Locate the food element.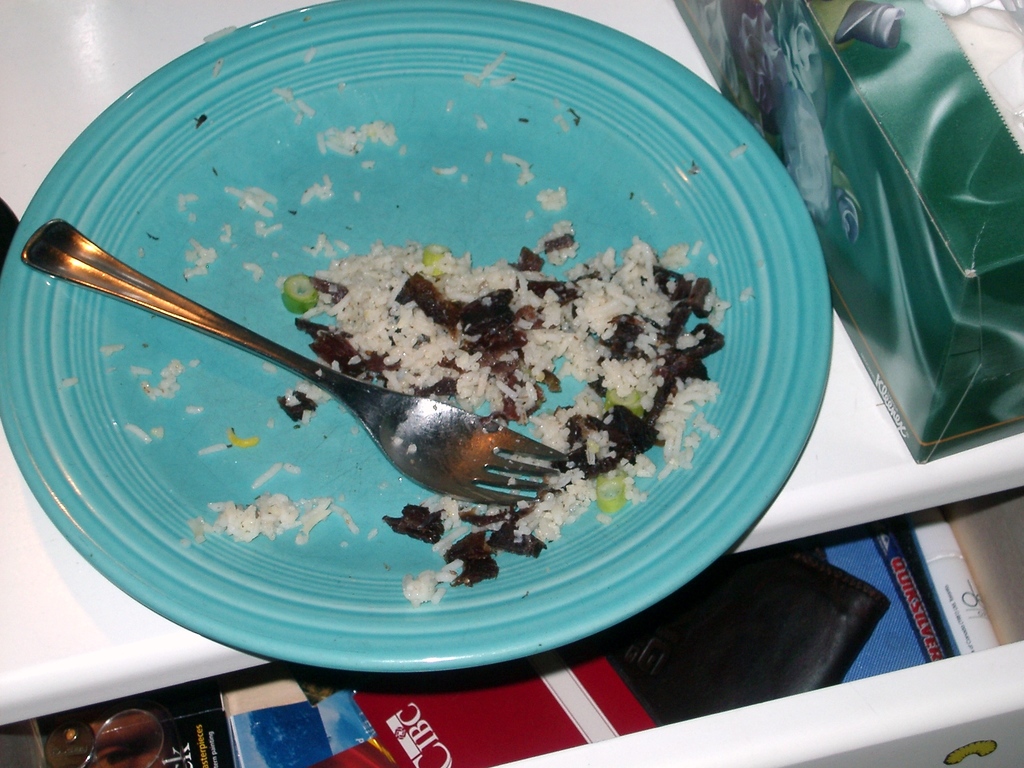
Element bbox: 67, 53, 755, 609.
